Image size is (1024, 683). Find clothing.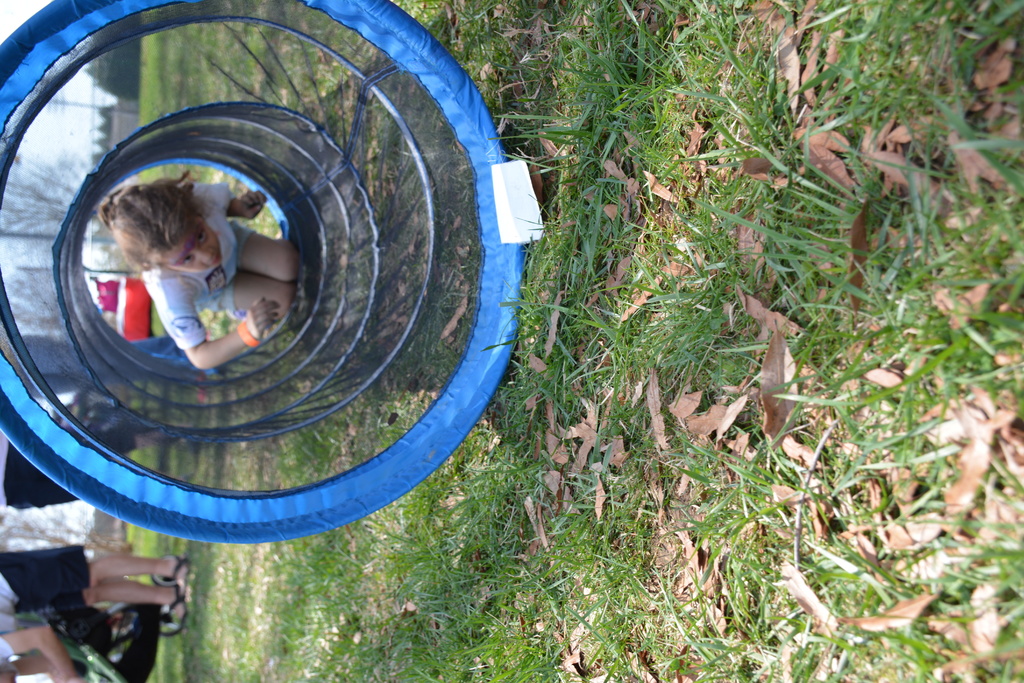
<region>0, 547, 93, 618</region>.
